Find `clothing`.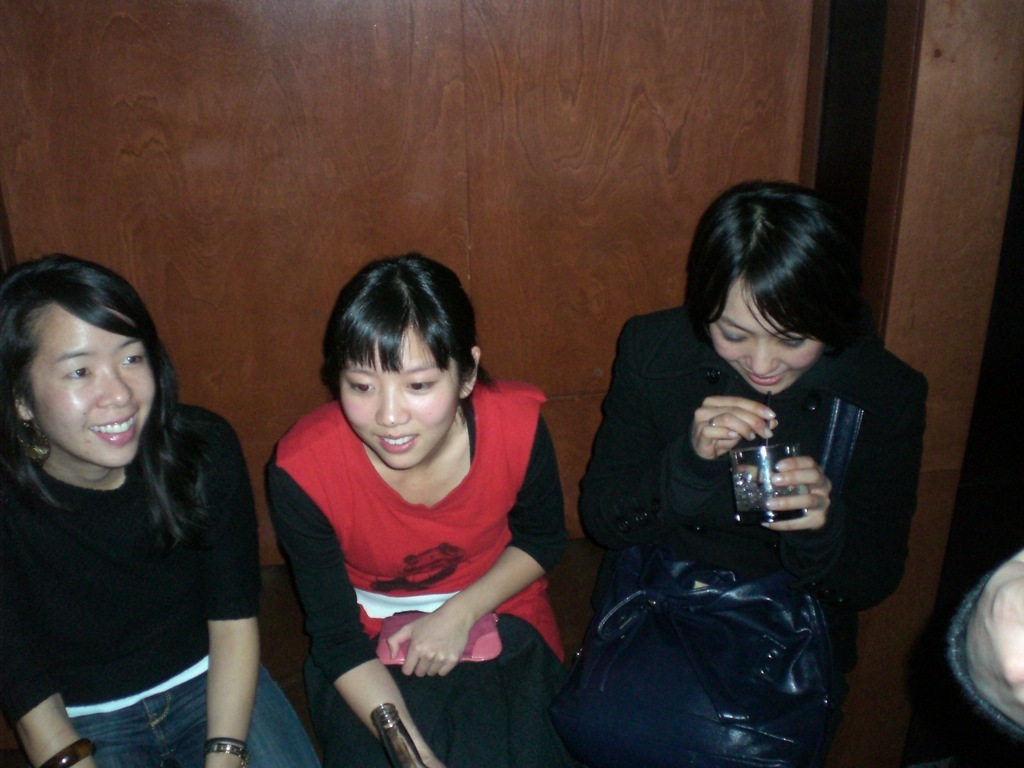
pyautogui.locateOnScreen(2, 393, 313, 767).
